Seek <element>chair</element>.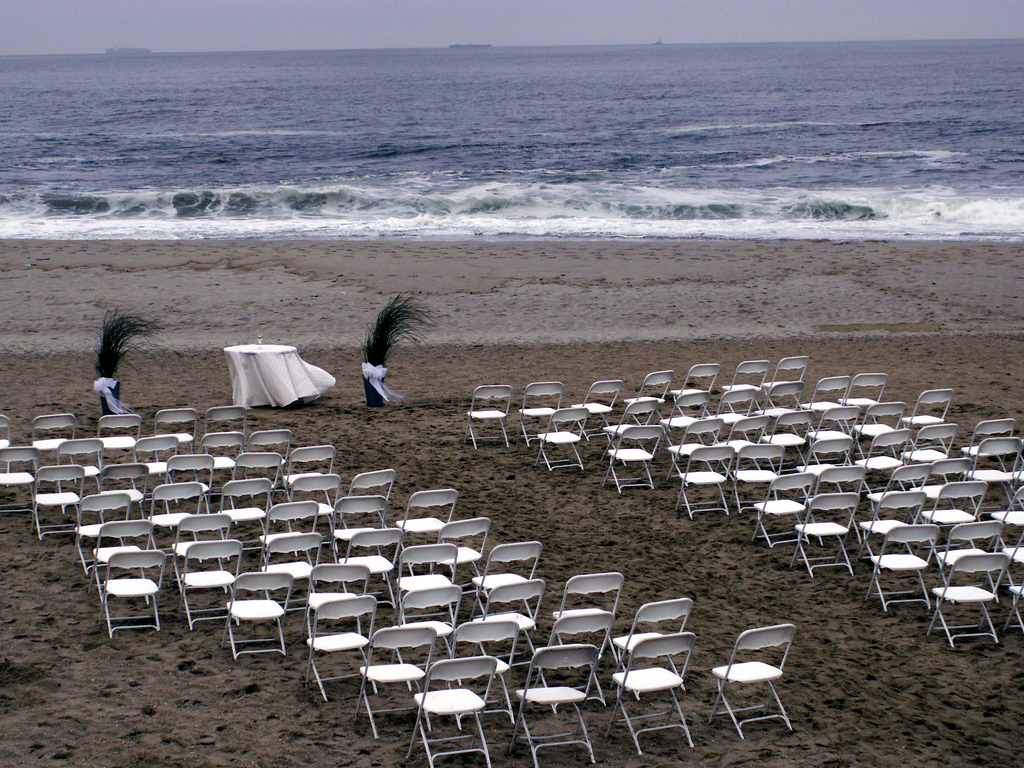
<box>406,656,493,767</box>.
